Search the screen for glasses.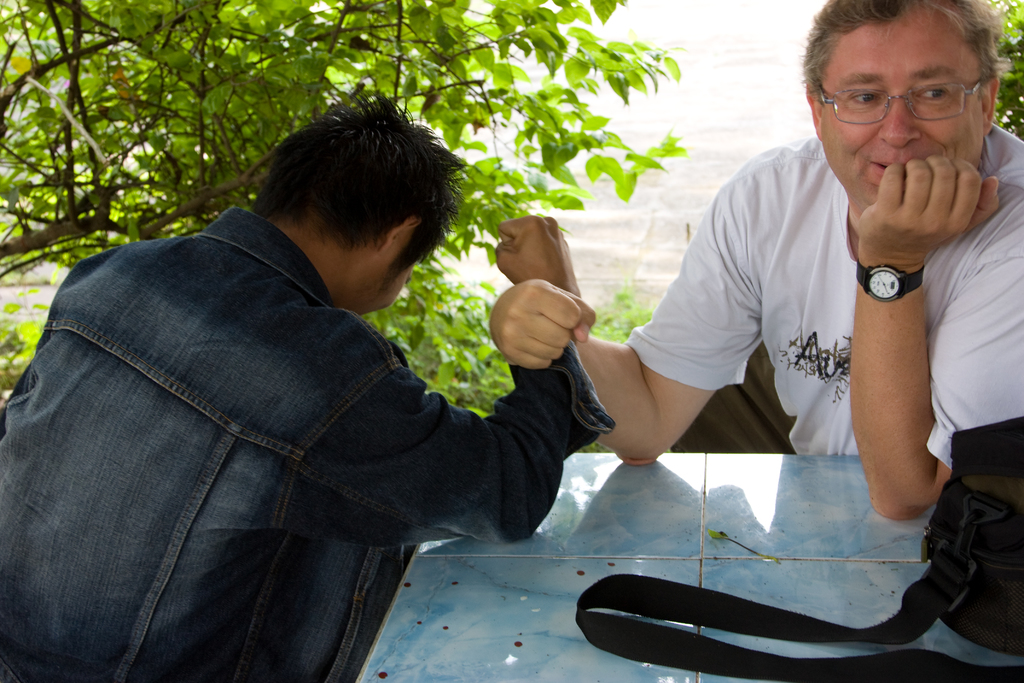
Found at crop(825, 63, 995, 116).
